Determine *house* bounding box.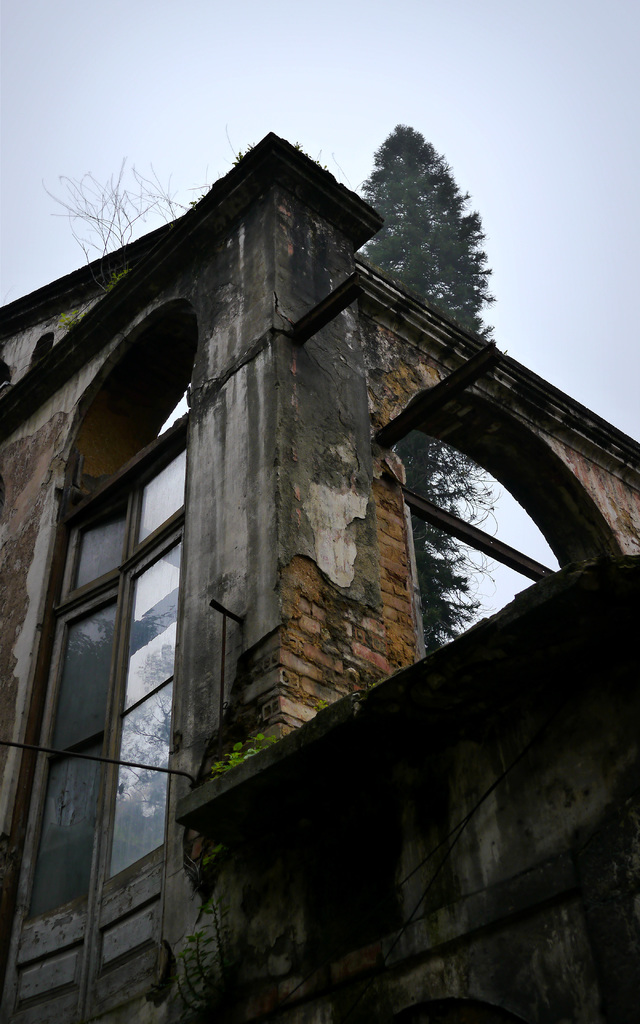
Determined: detection(0, 129, 639, 1023).
